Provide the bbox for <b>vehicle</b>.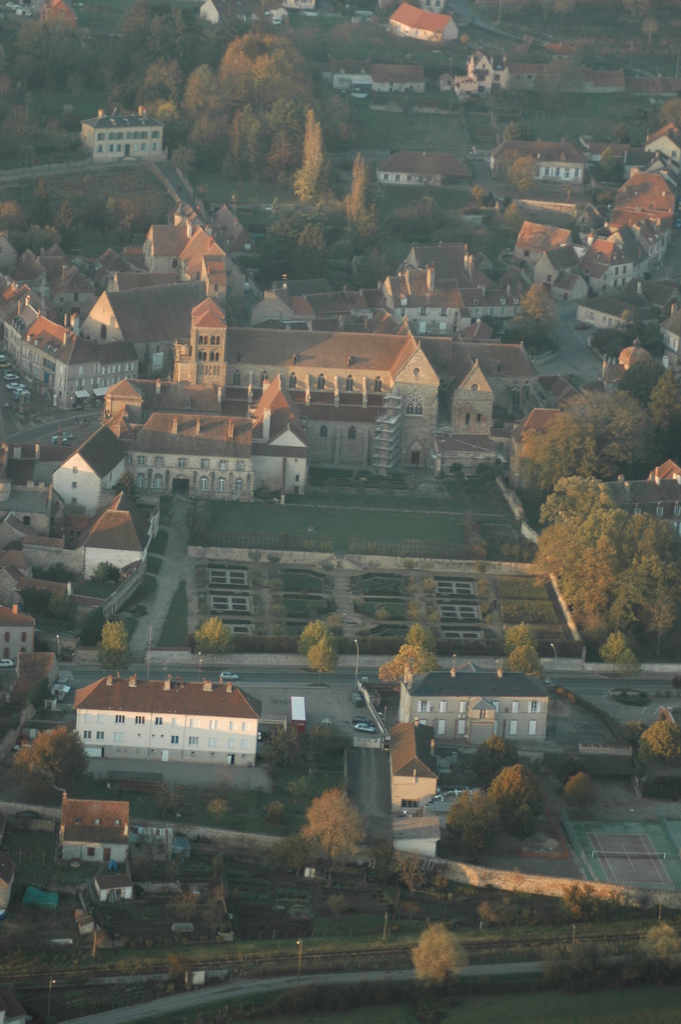
bbox=(352, 716, 375, 728).
